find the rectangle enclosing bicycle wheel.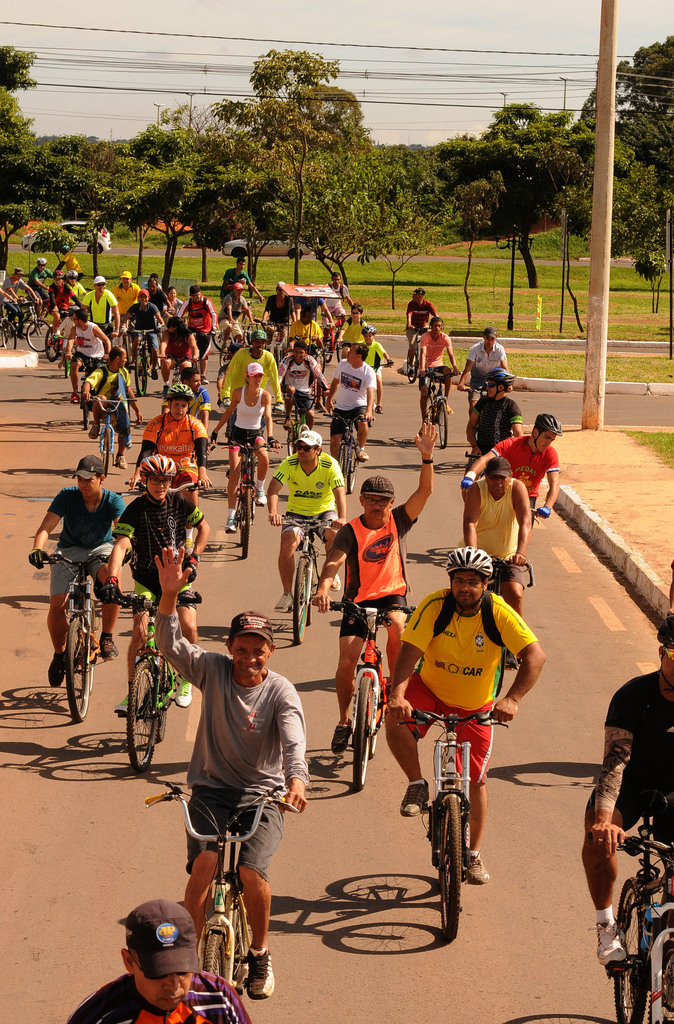
region(211, 319, 232, 351).
